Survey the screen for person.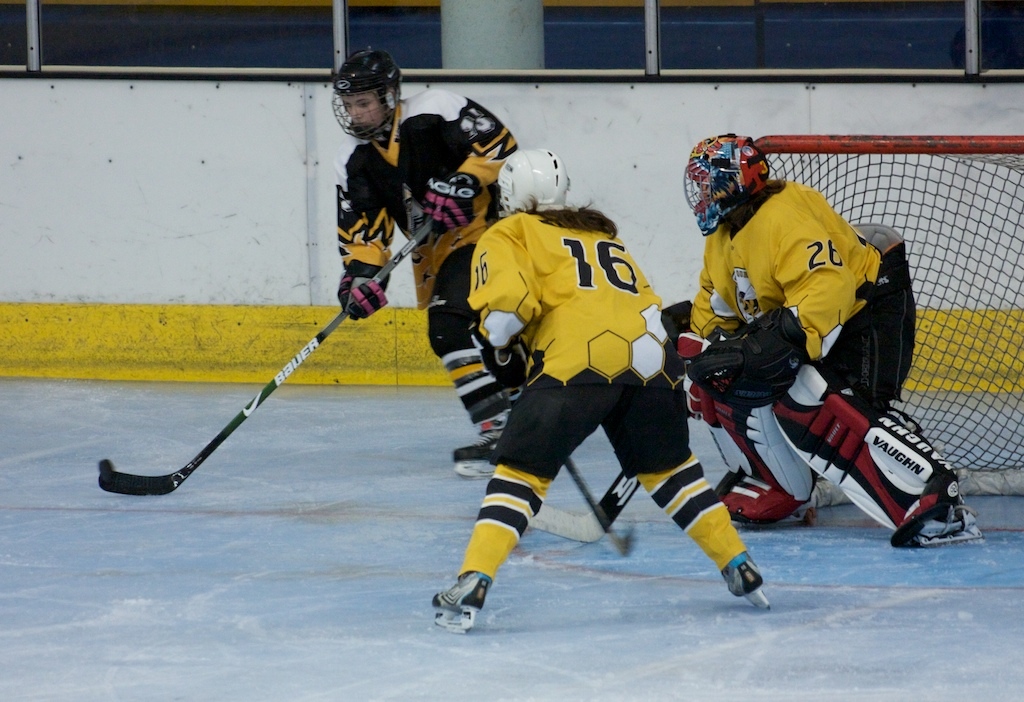
Survey found: <bbox>321, 44, 519, 488</bbox>.
